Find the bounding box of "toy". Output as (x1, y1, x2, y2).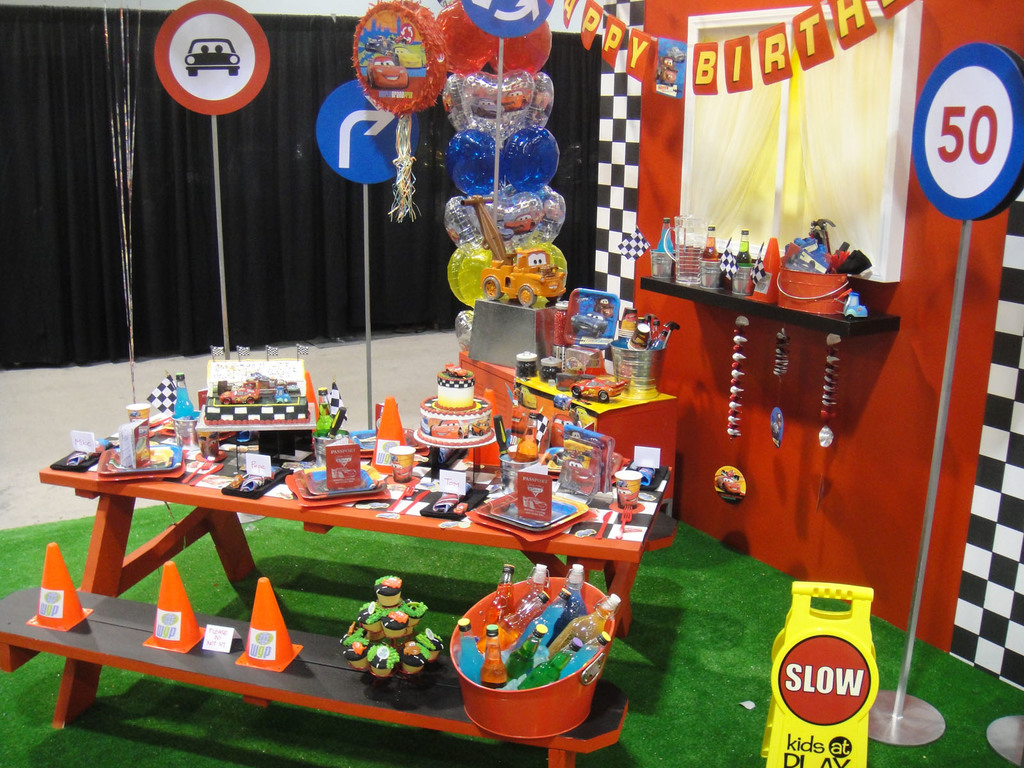
(476, 229, 568, 298).
